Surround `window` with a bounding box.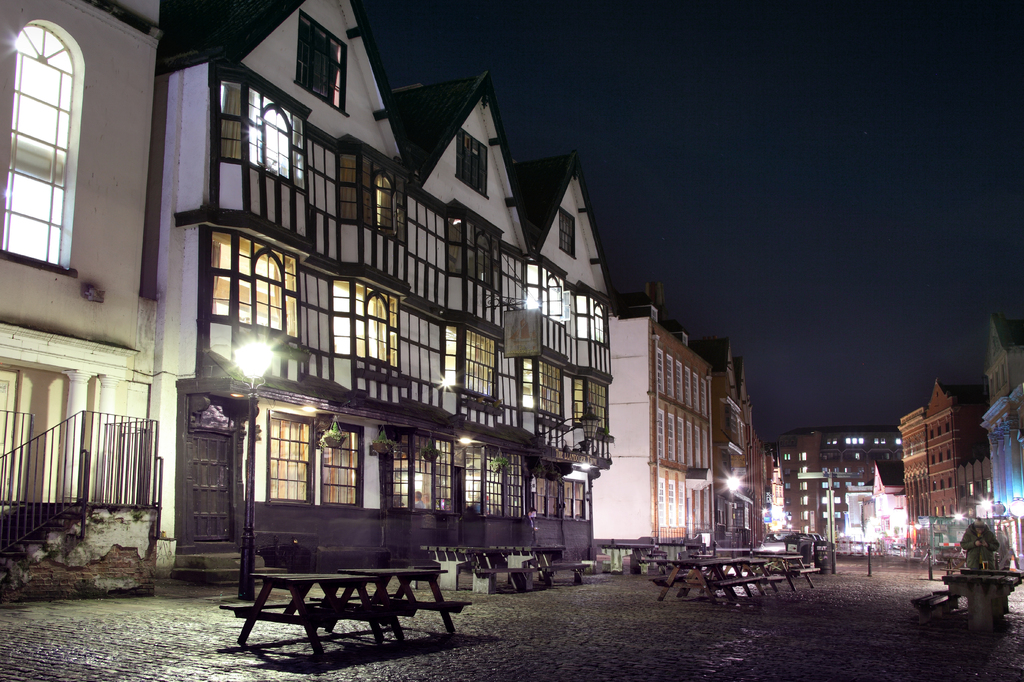
[452, 128, 493, 200].
